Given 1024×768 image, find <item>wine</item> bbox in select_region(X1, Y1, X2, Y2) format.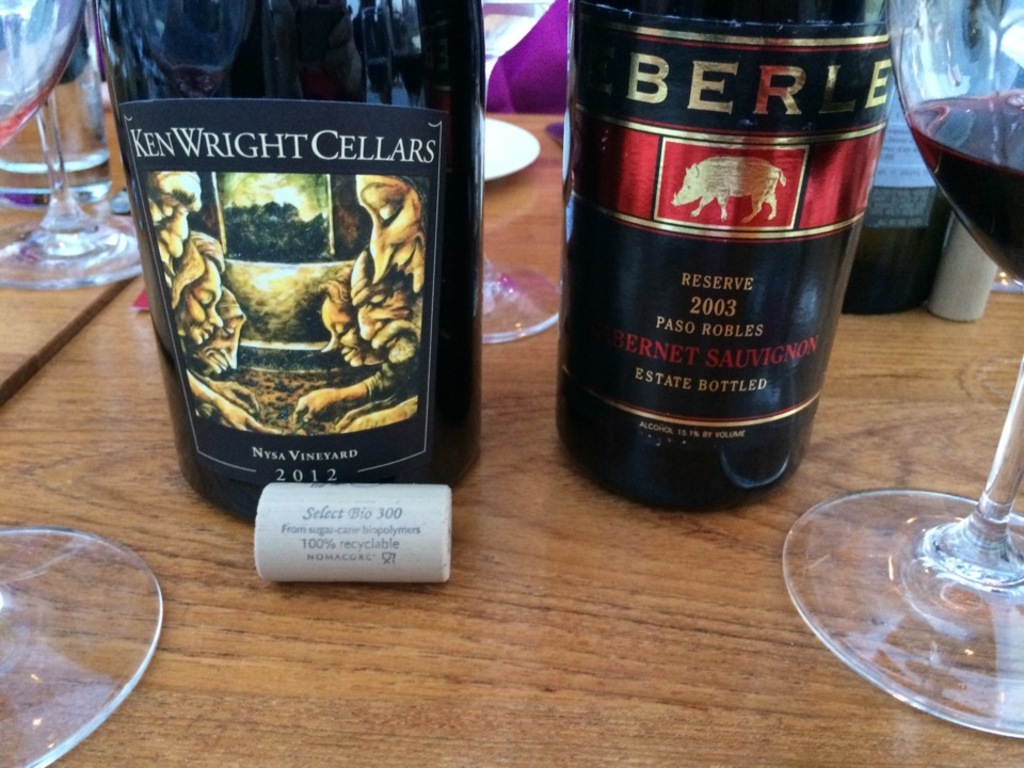
select_region(96, 0, 479, 528).
